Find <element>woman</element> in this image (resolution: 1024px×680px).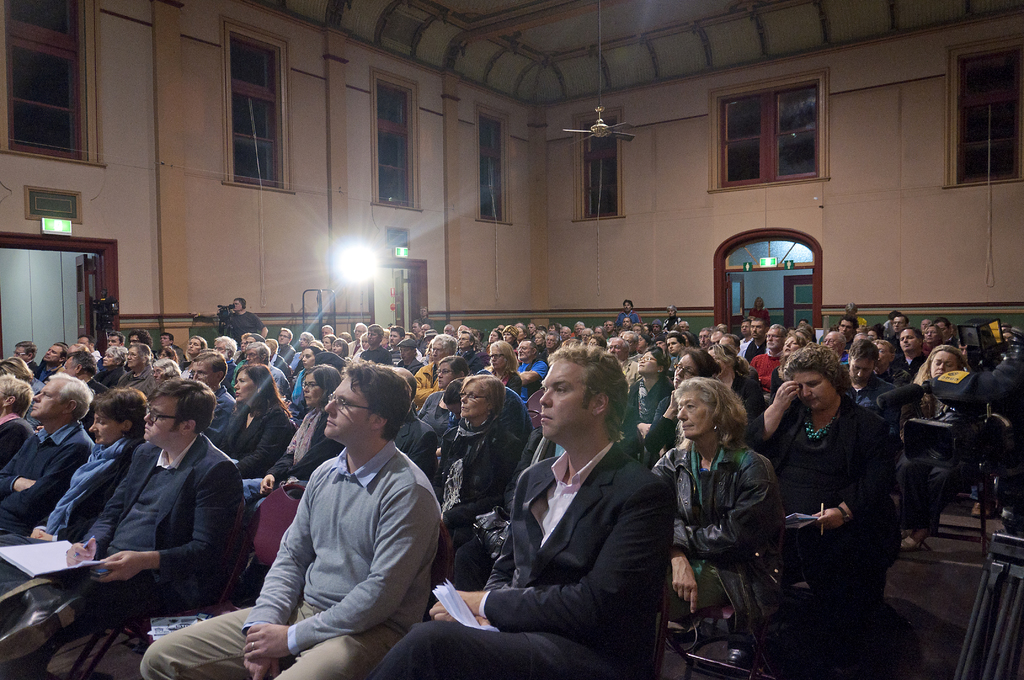
x1=665 y1=304 x2=677 y2=327.
